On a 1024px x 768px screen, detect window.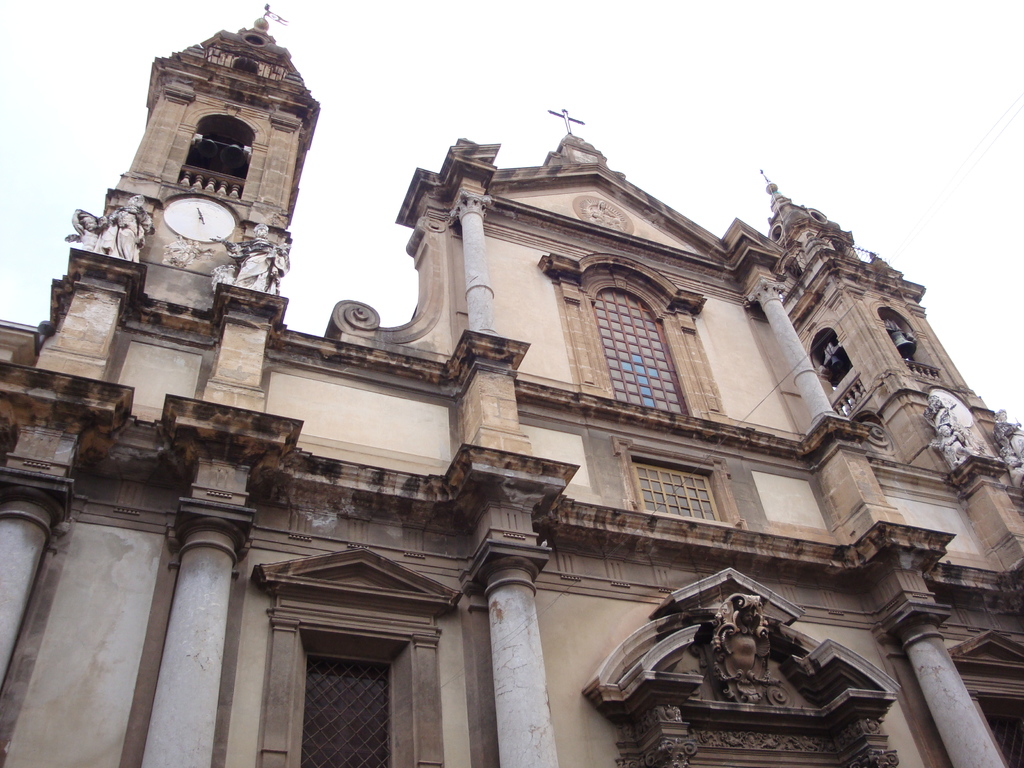
264, 574, 440, 753.
